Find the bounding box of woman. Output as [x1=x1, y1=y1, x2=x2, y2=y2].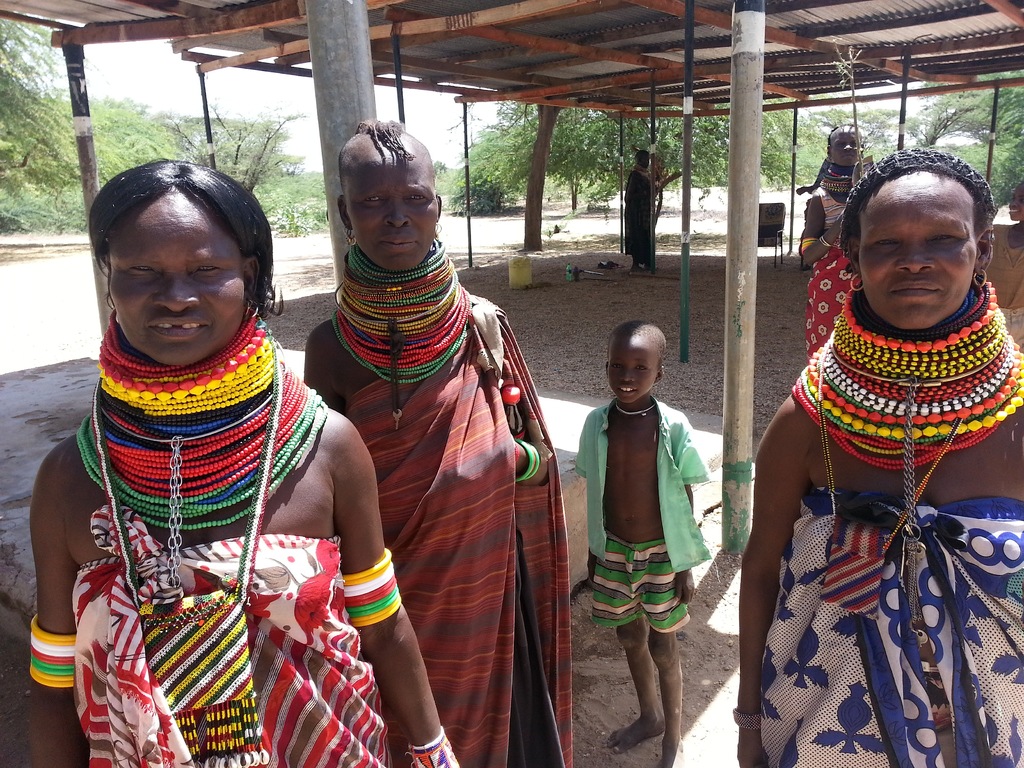
[x1=307, y1=122, x2=577, y2=767].
